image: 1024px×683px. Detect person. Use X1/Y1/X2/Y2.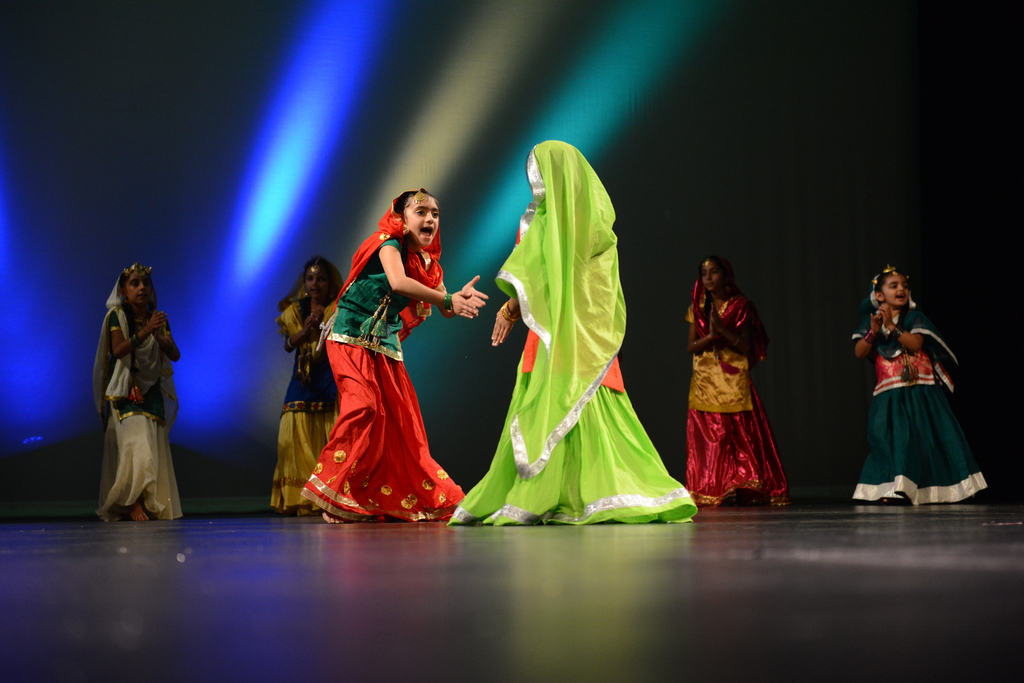
91/241/175/524.
